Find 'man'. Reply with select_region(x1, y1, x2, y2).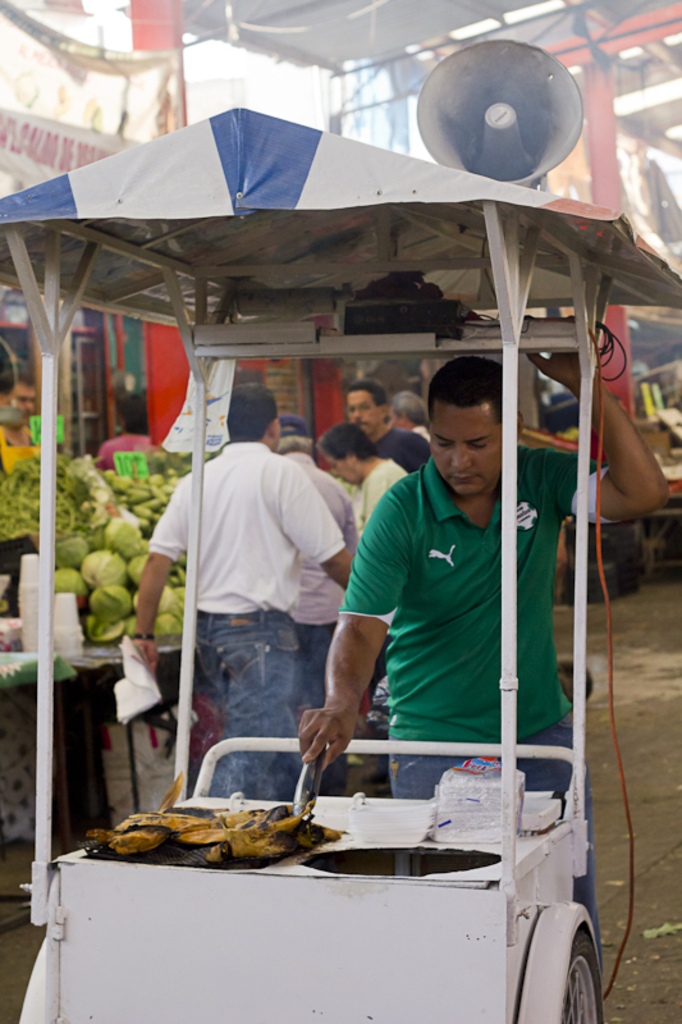
select_region(294, 347, 667, 978).
